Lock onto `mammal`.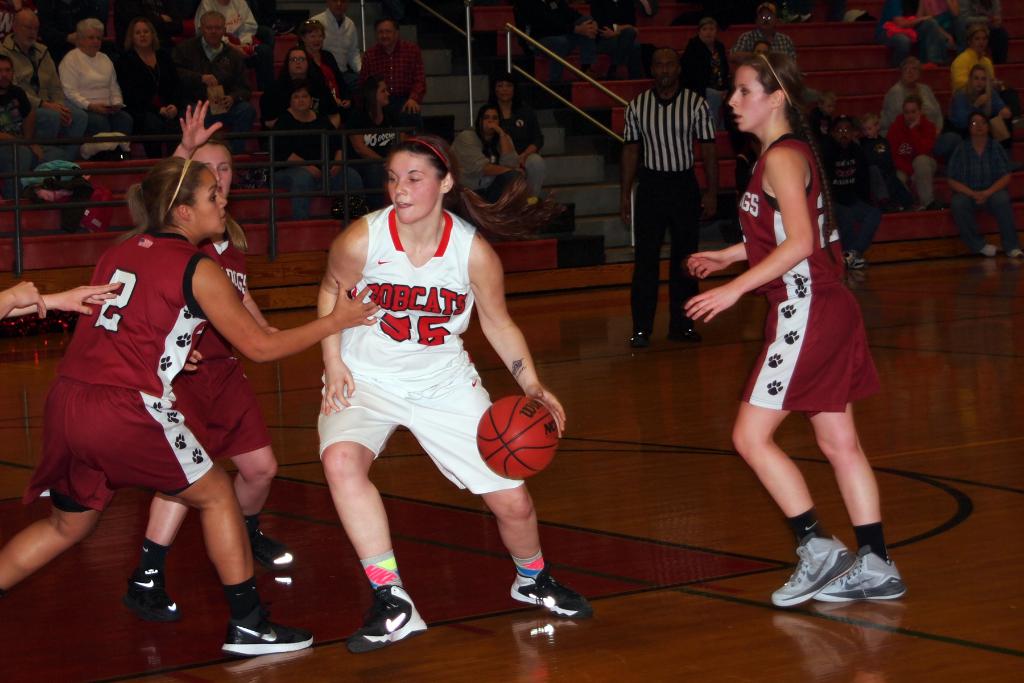
Locked: (x1=316, y1=139, x2=592, y2=654).
